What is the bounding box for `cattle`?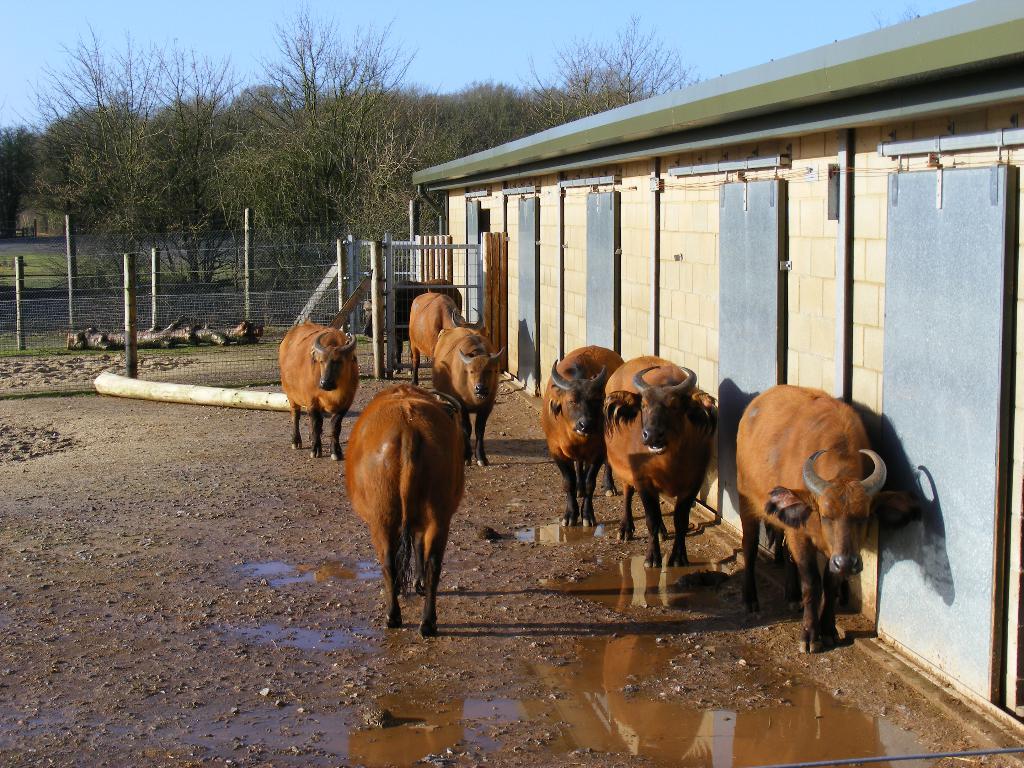
[344, 383, 461, 632].
